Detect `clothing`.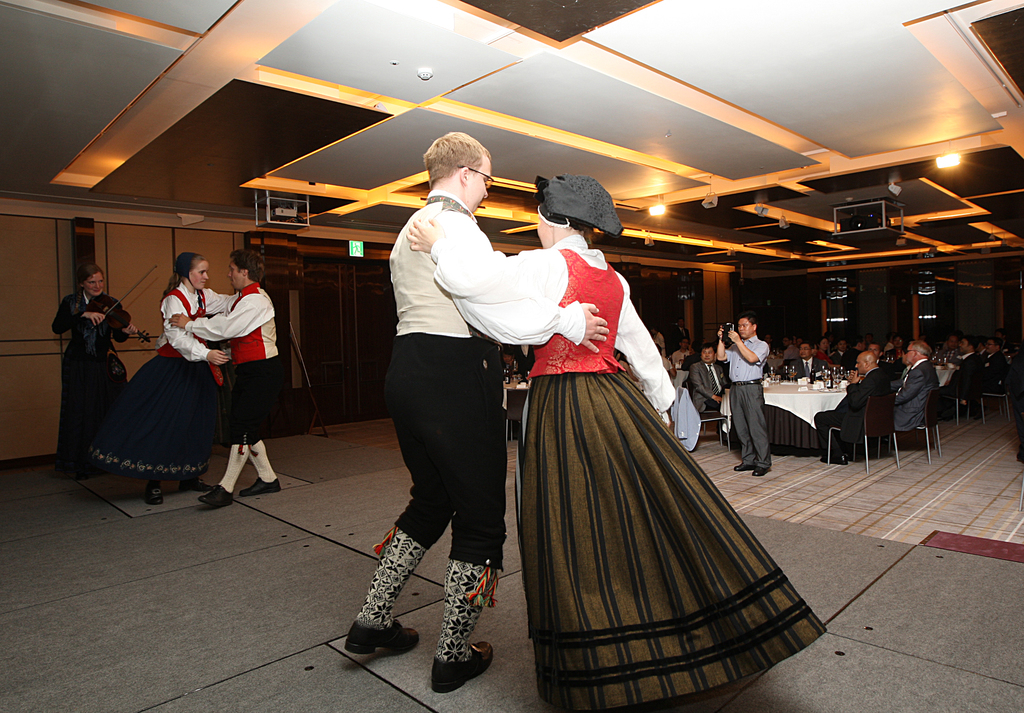
Detected at [894, 361, 936, 432].
